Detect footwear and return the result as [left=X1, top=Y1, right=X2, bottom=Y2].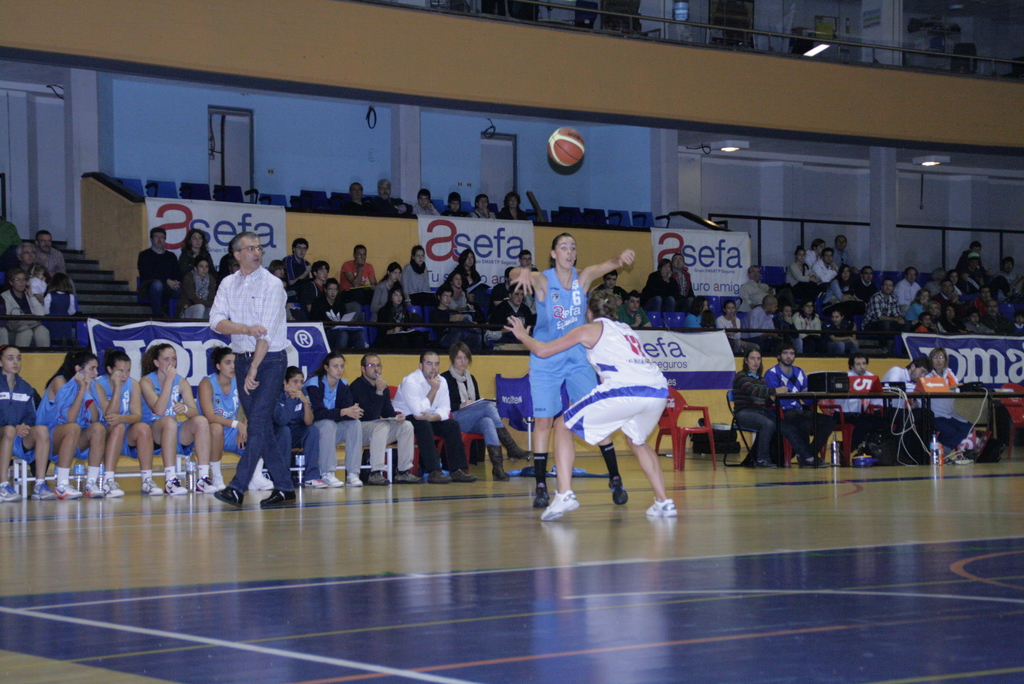
[left=200, top=478, right=211, bottom=493].
